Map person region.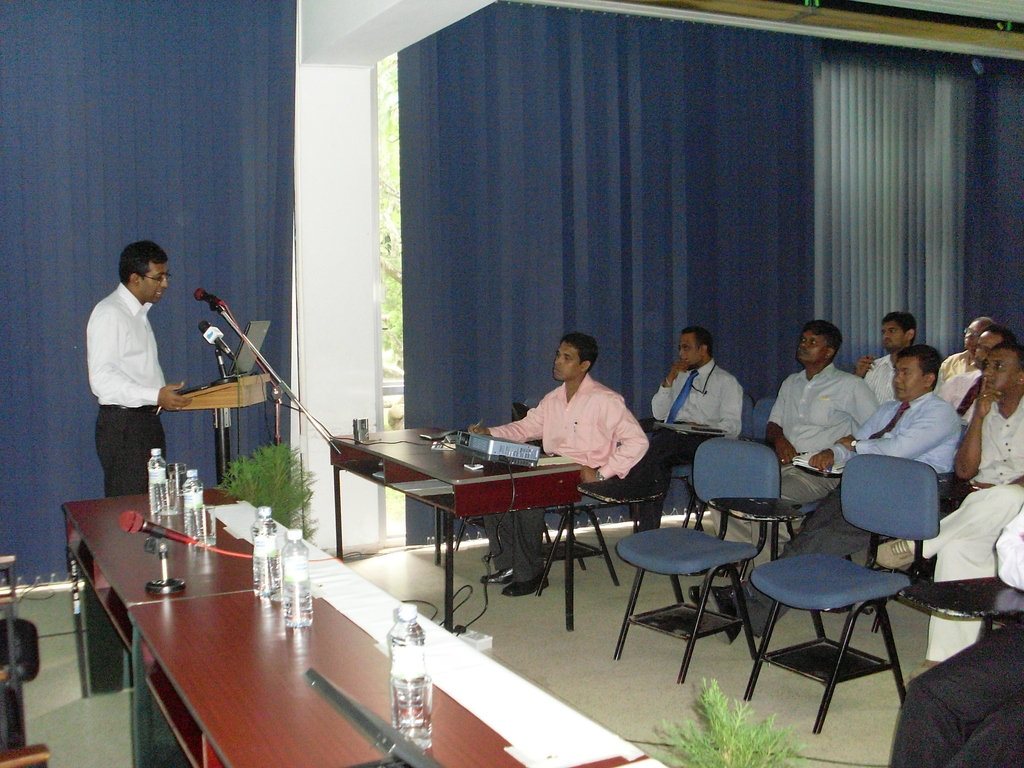
Mapped to select_region(938, 322, 1021, 438).
